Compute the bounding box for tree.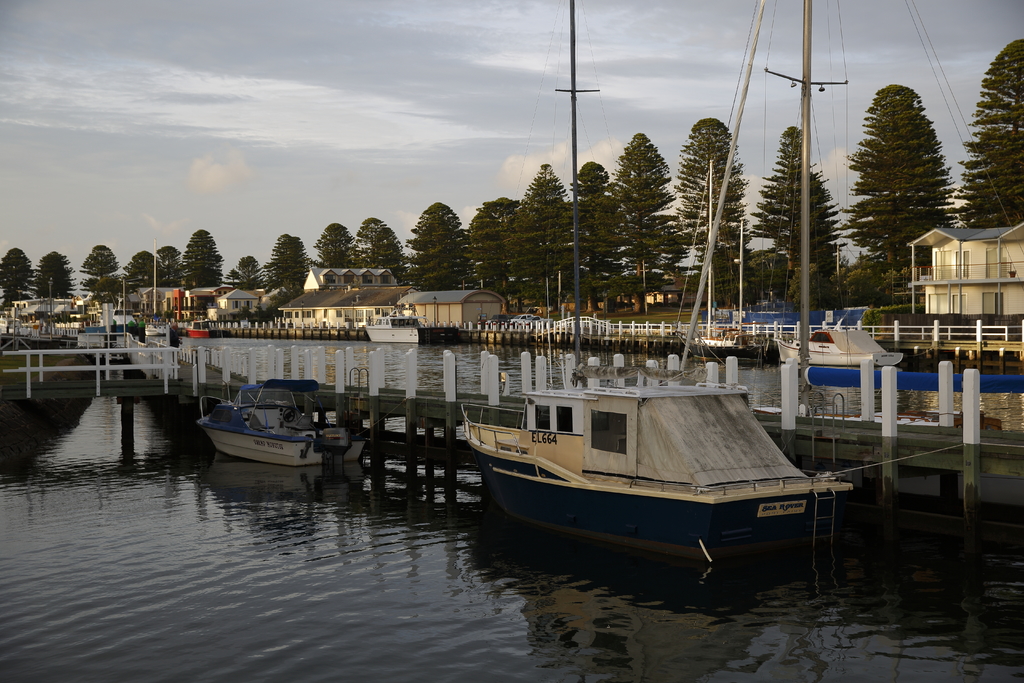
[410, 201, 471, 291].
